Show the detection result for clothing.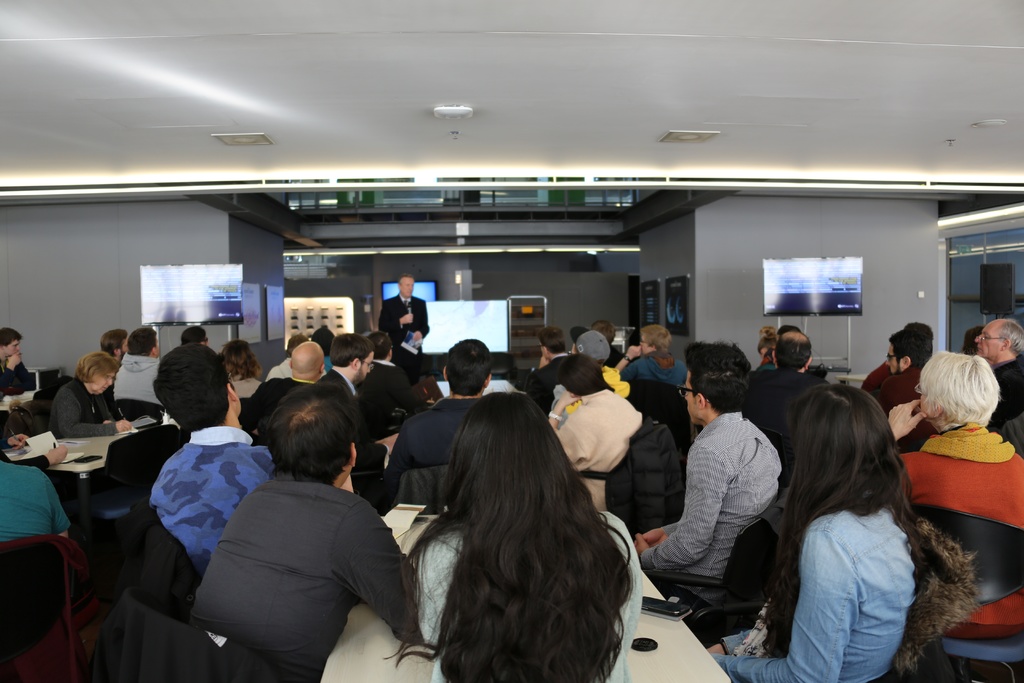
<bbox>621, 345, 695, 387</bbox>.
